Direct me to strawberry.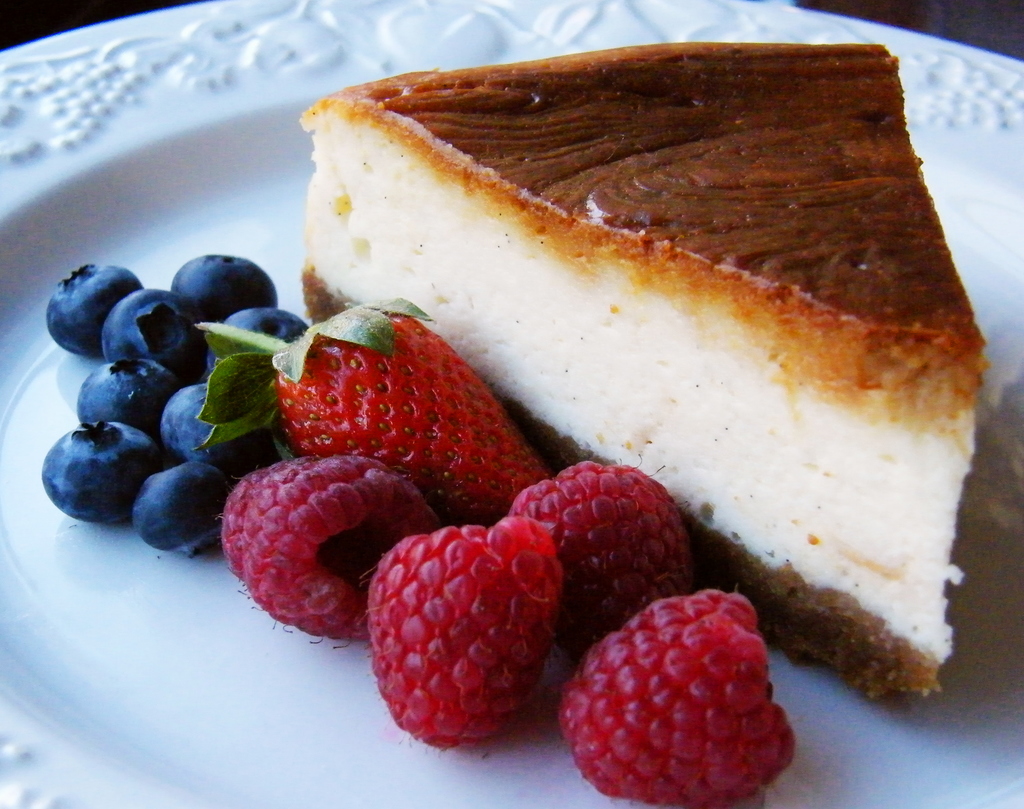
Direction: (left=193, top=300, right=547, bottom=527).
